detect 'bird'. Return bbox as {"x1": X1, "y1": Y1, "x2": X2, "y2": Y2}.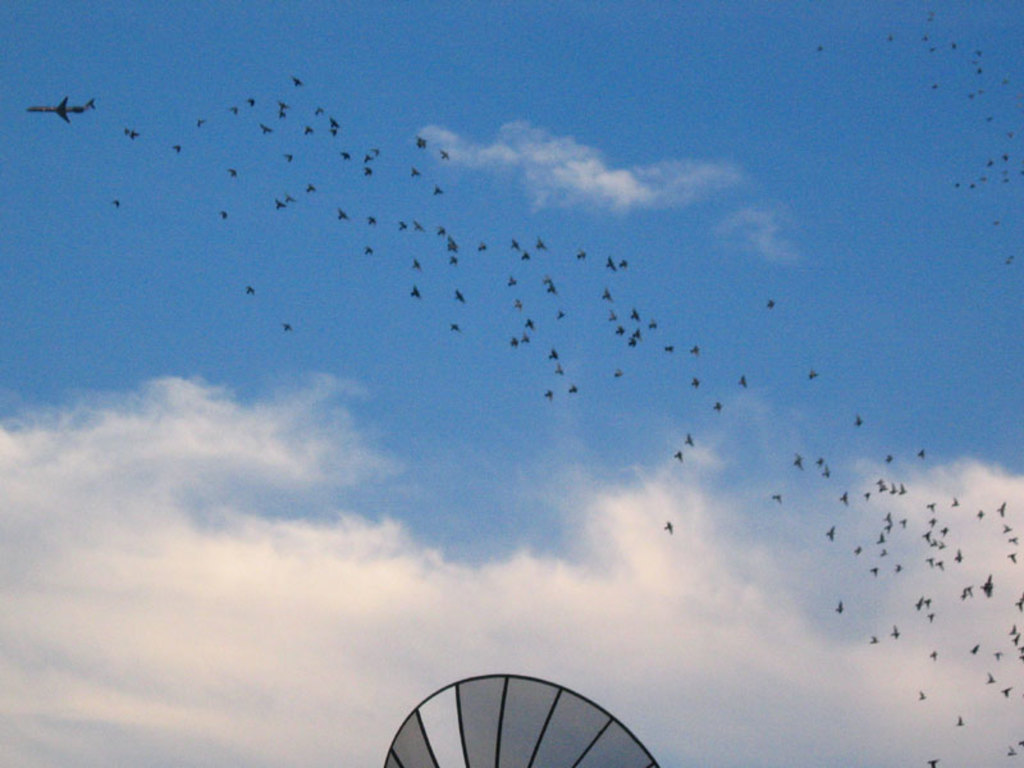
{"x1": 110, "y1": 195, "x2": 119, "y2": 209}.
